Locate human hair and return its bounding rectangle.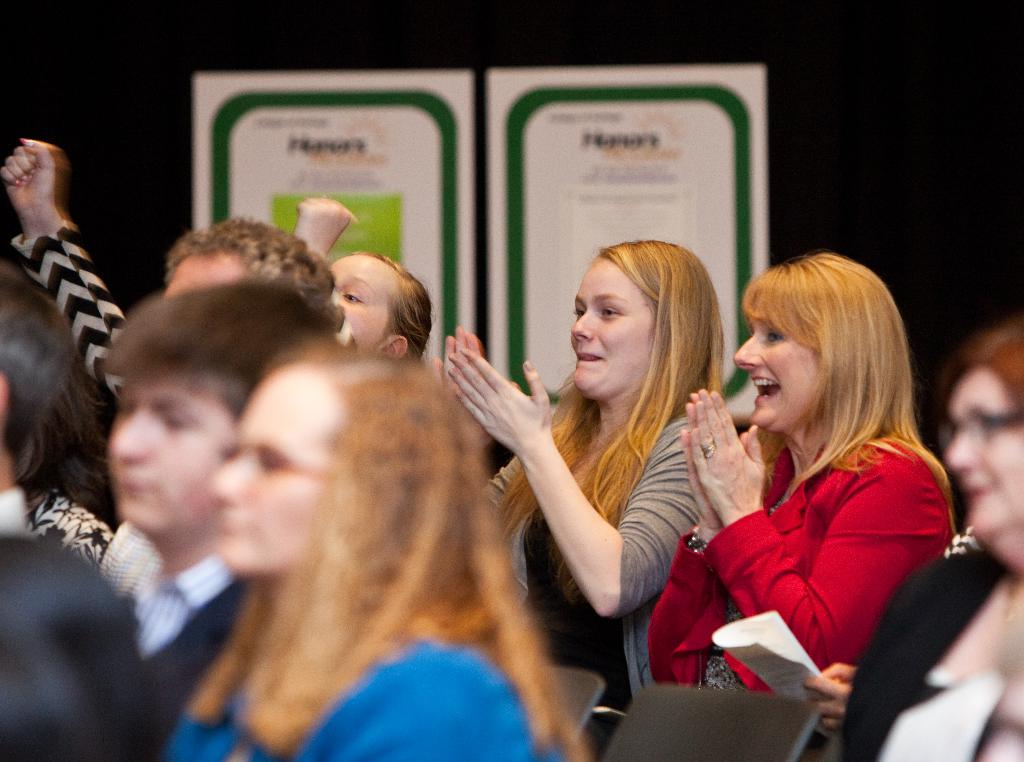
pyautogui.locateOnScreen(355, 249, 435, 362).
